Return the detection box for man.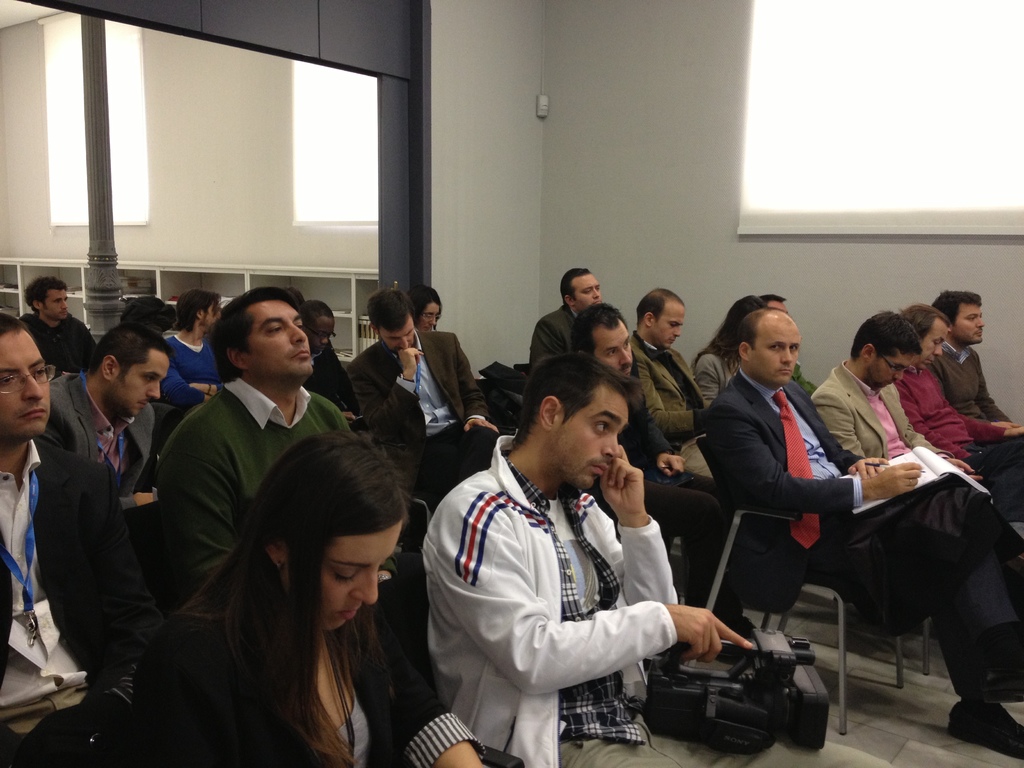
box(38, 320, 177, 516).
